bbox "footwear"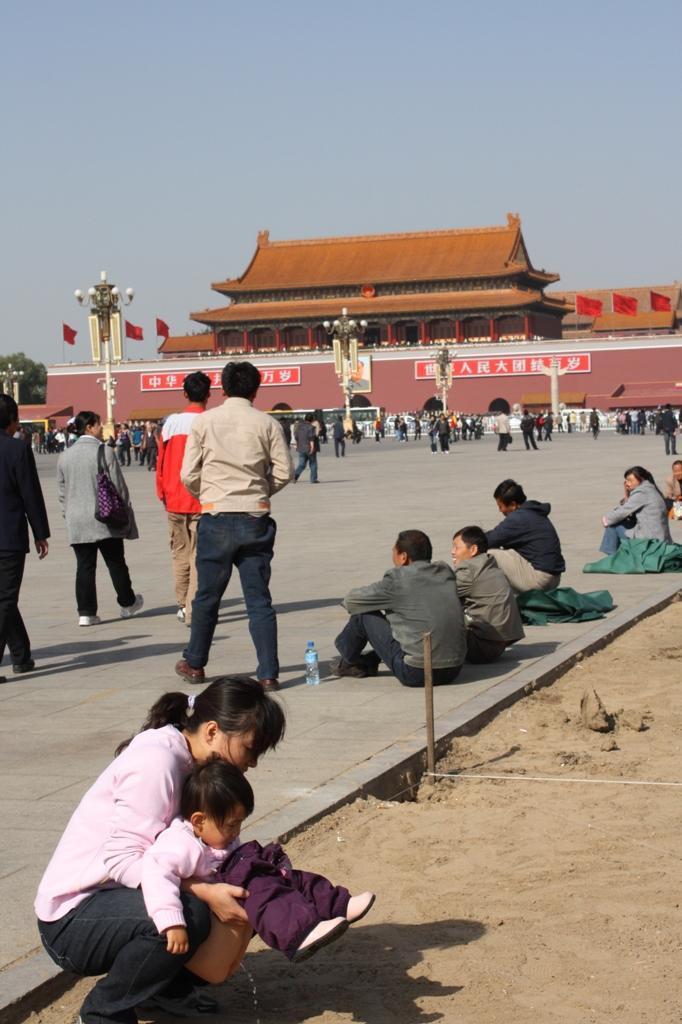
box=[256, 682, 277, 692]
